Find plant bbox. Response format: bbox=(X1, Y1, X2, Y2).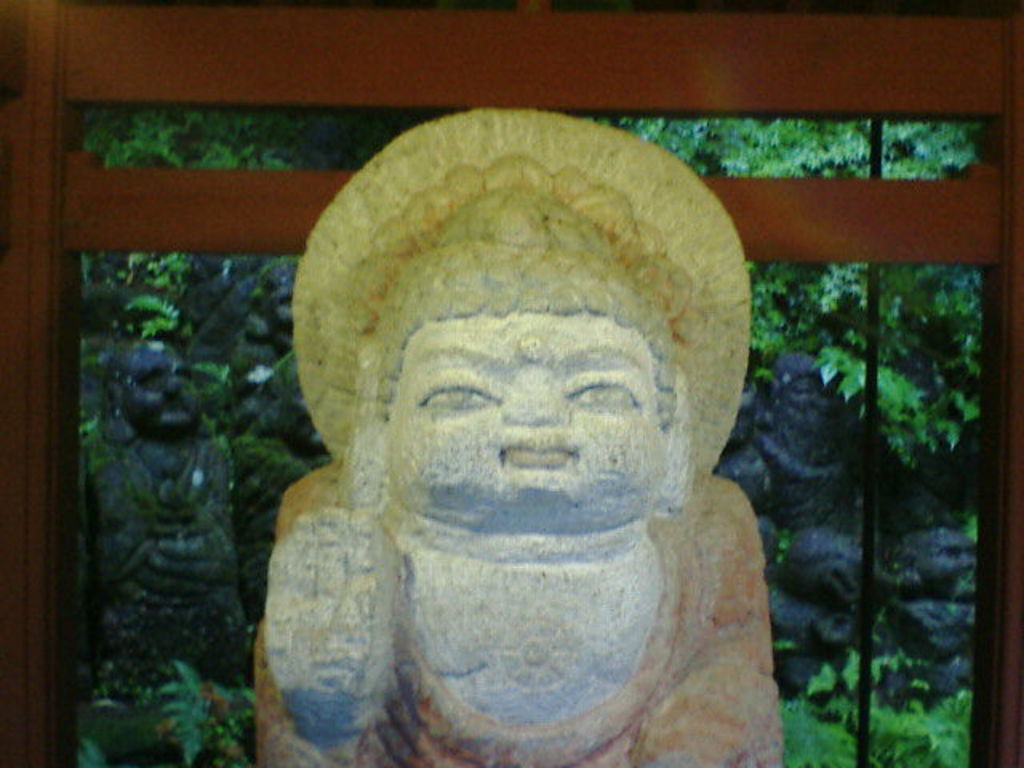
bbox=(134, 248, 184, 331).
